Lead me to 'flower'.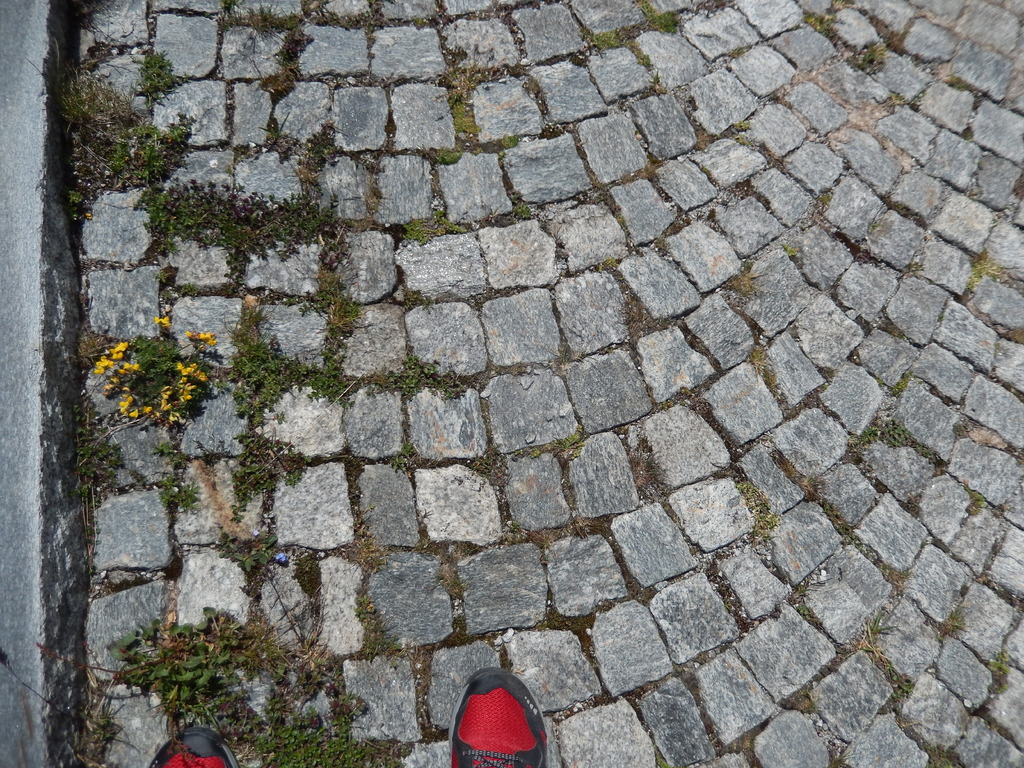
Lead to locate(152, 315, 172, 327).
